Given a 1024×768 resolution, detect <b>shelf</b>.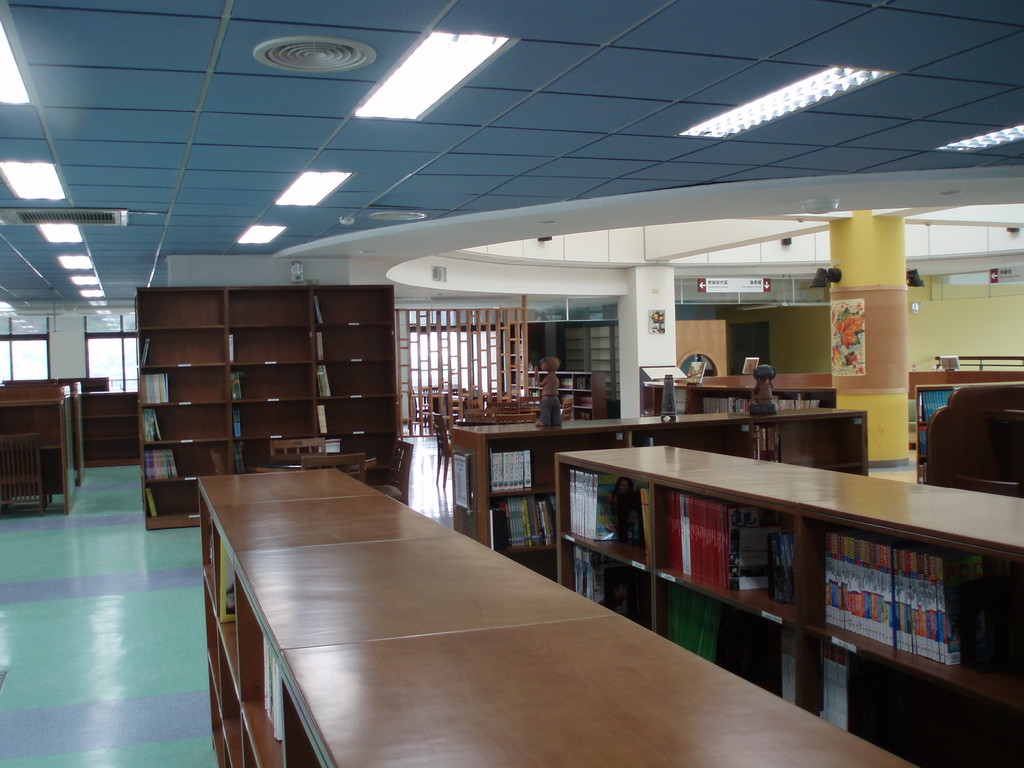
Rect(239, 326, 399, 367).
